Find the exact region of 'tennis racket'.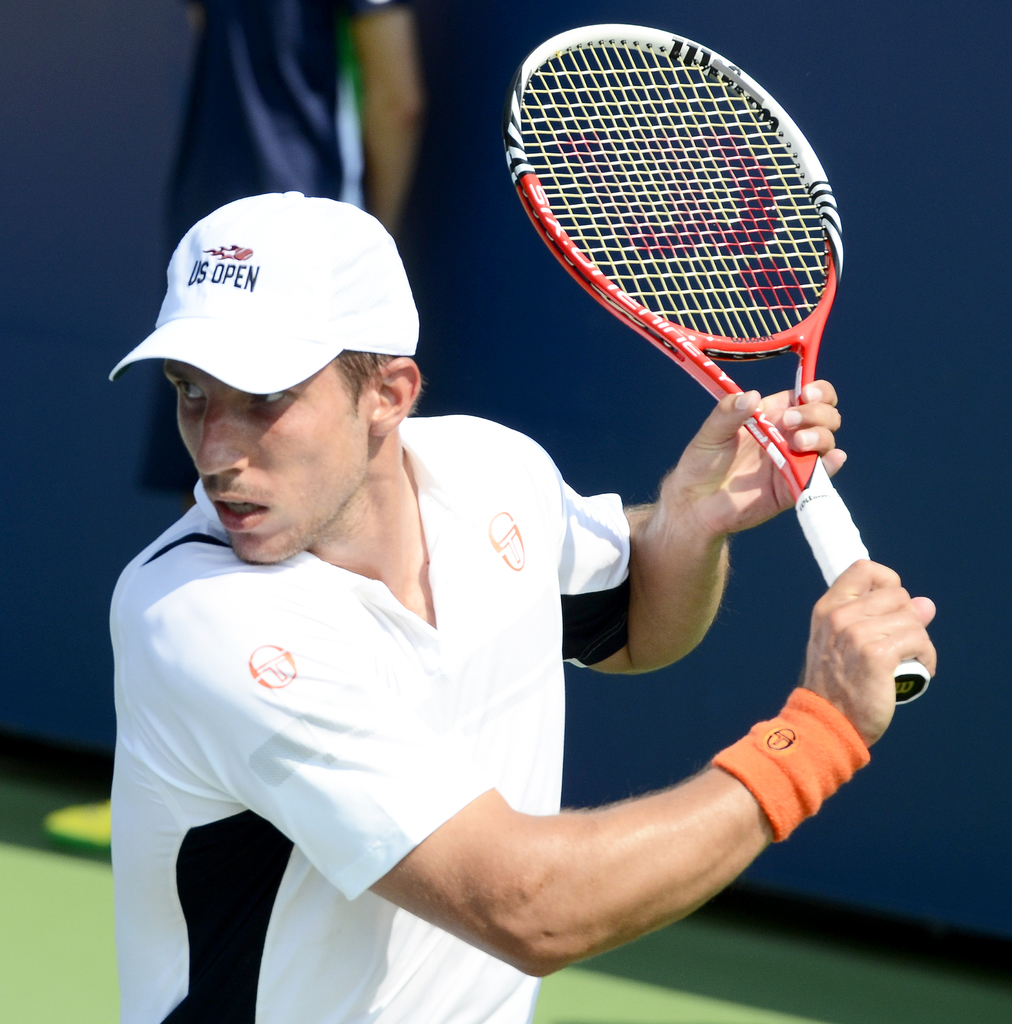
Exact region: crop(505, 23, 930, 705).
